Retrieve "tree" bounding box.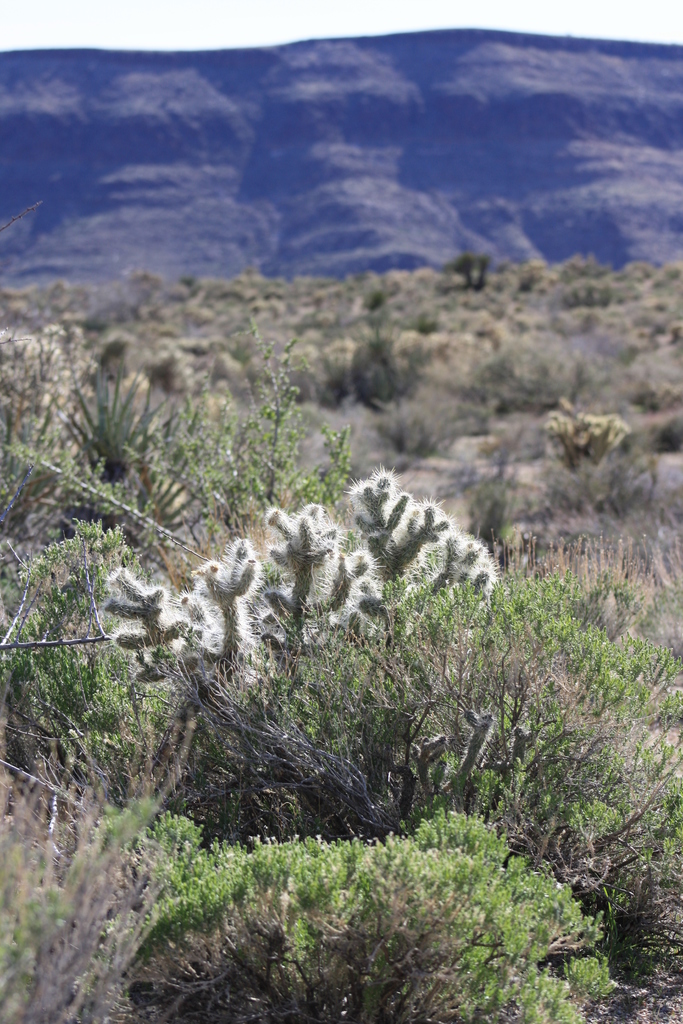
Bounding box: box=[90, 810, 611, 1023].
